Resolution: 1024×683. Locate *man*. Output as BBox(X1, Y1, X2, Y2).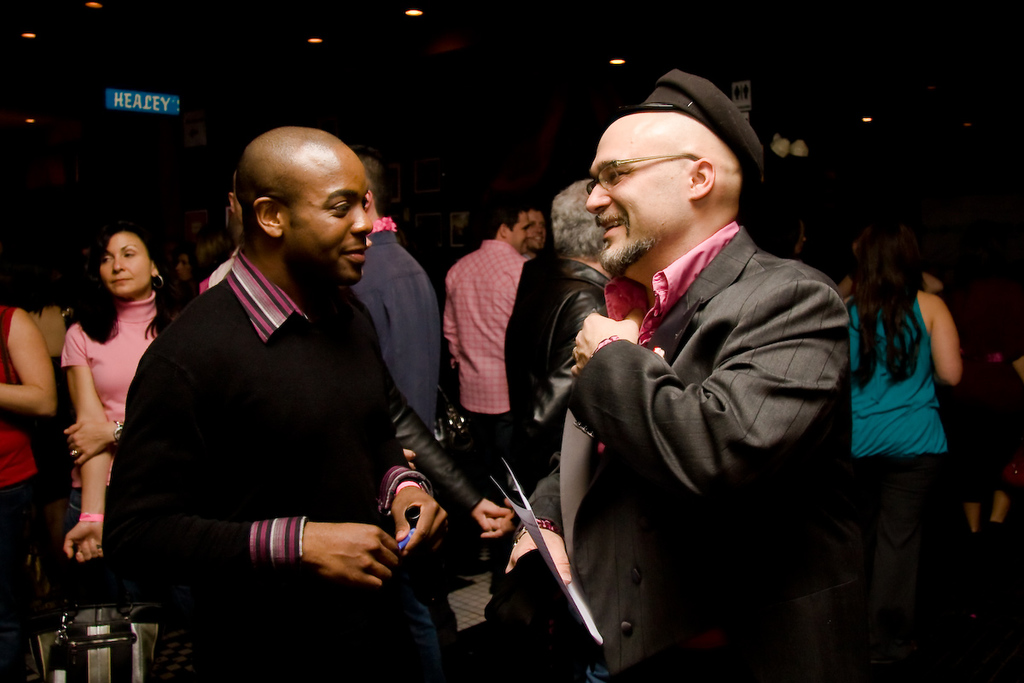
BBox(102, 128, 445, 681).
